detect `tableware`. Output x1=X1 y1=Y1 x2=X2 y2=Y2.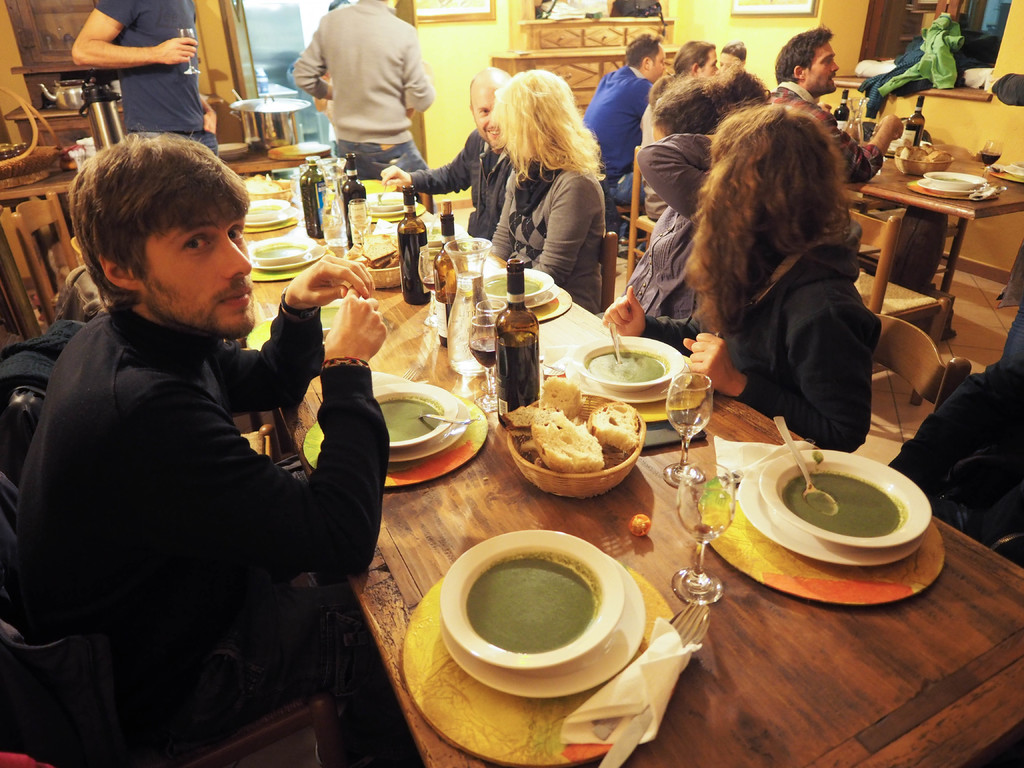
x1=248 y1=234 x2=330 y2=273.
